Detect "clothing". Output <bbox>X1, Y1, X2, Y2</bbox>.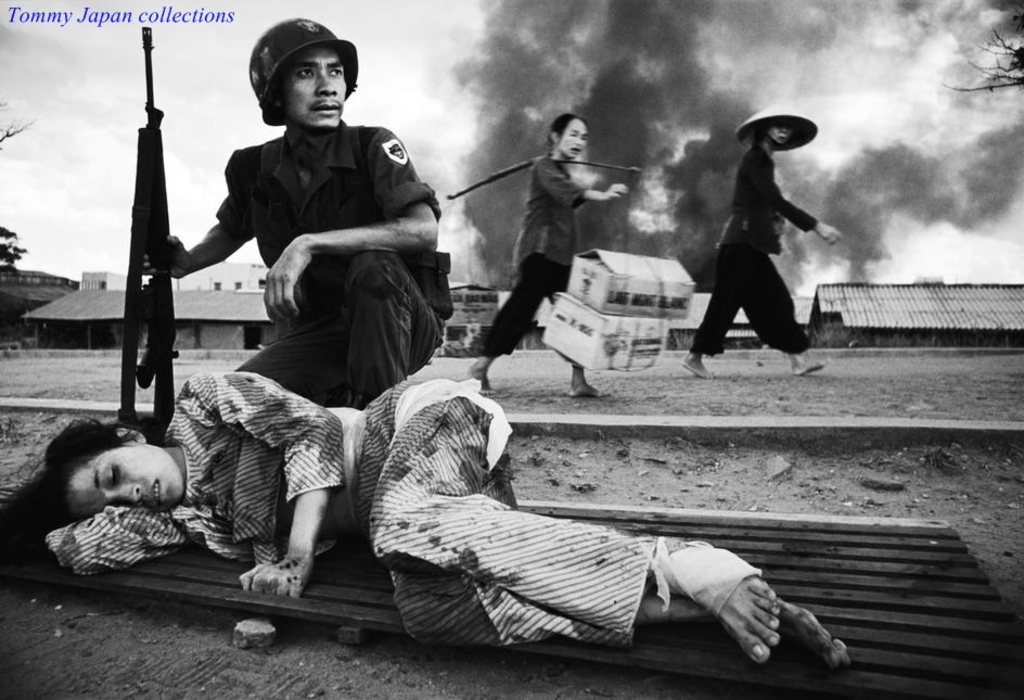
<bbox>60, 371, 683, 650</bbox>.
